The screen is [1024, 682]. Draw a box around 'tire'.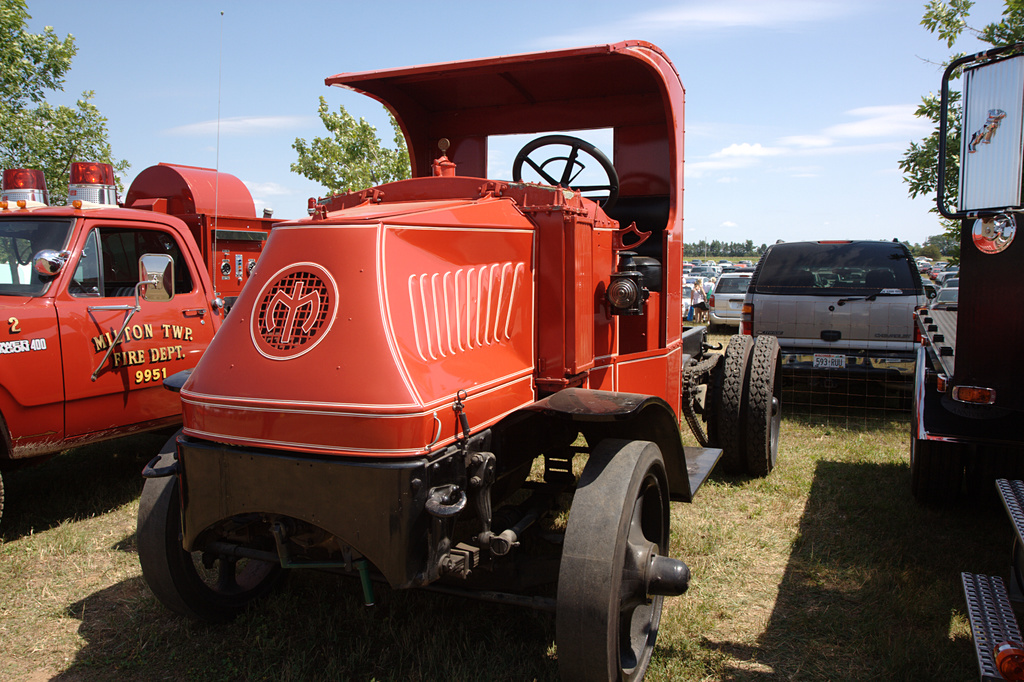
l=730, t=330, r=793, b=487.
